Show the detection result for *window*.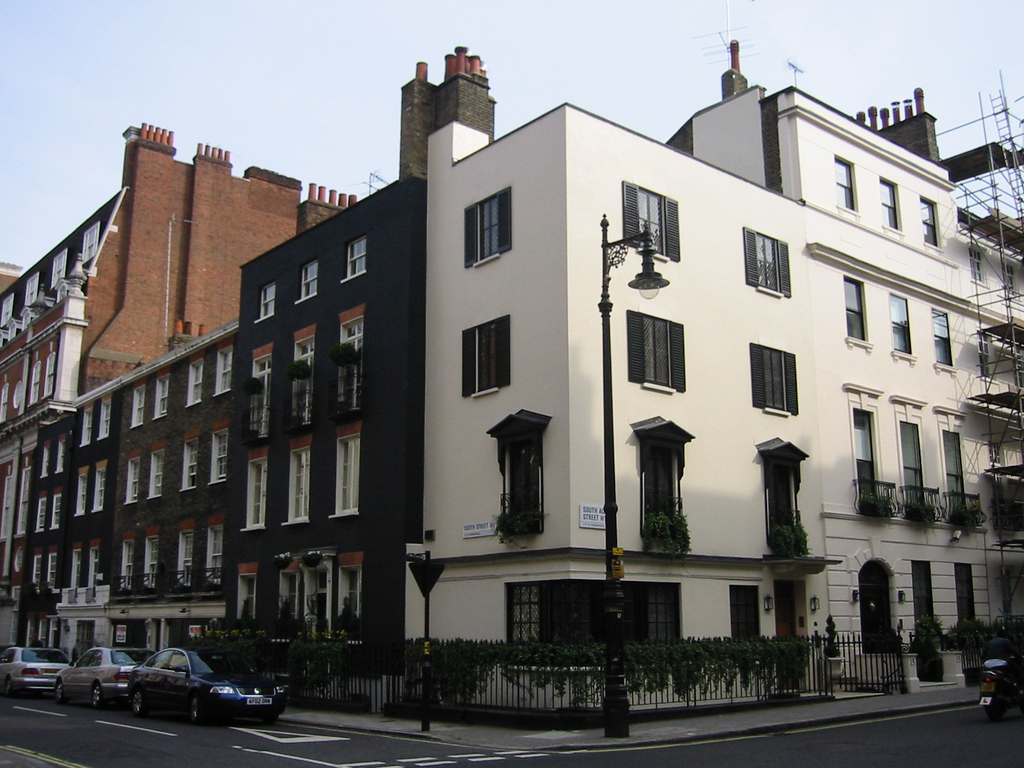
[x1=627, y1=307, x2=688, y2=396].
